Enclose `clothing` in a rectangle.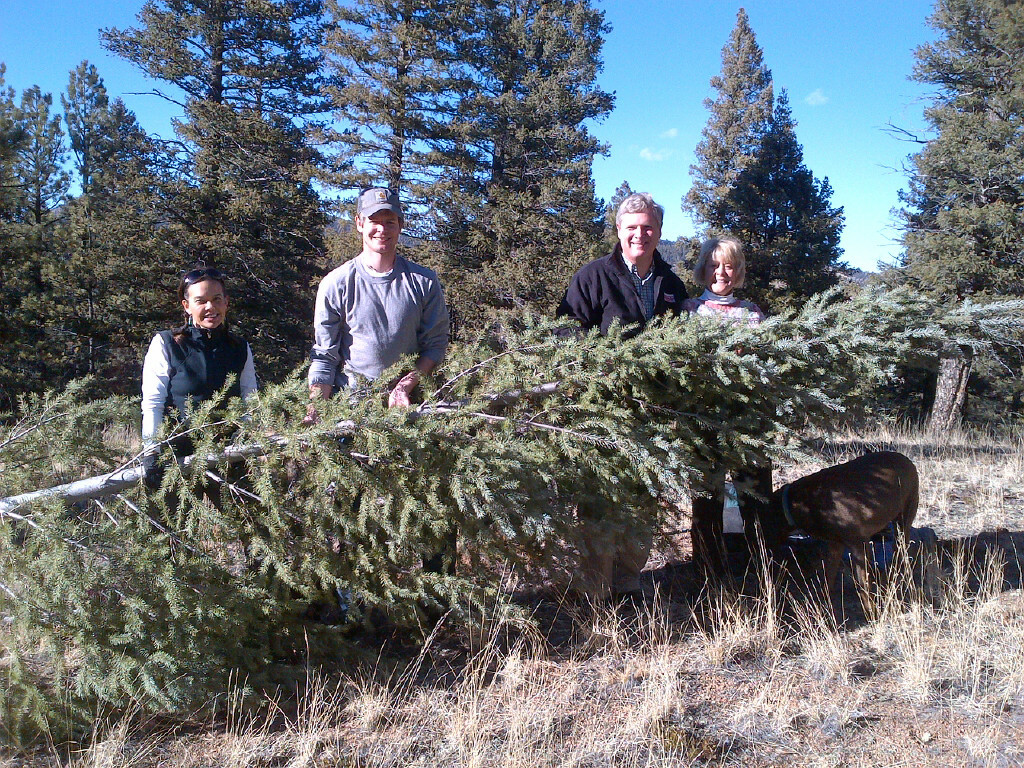
[x1=138, y1=322, x2=280, y2=571].
